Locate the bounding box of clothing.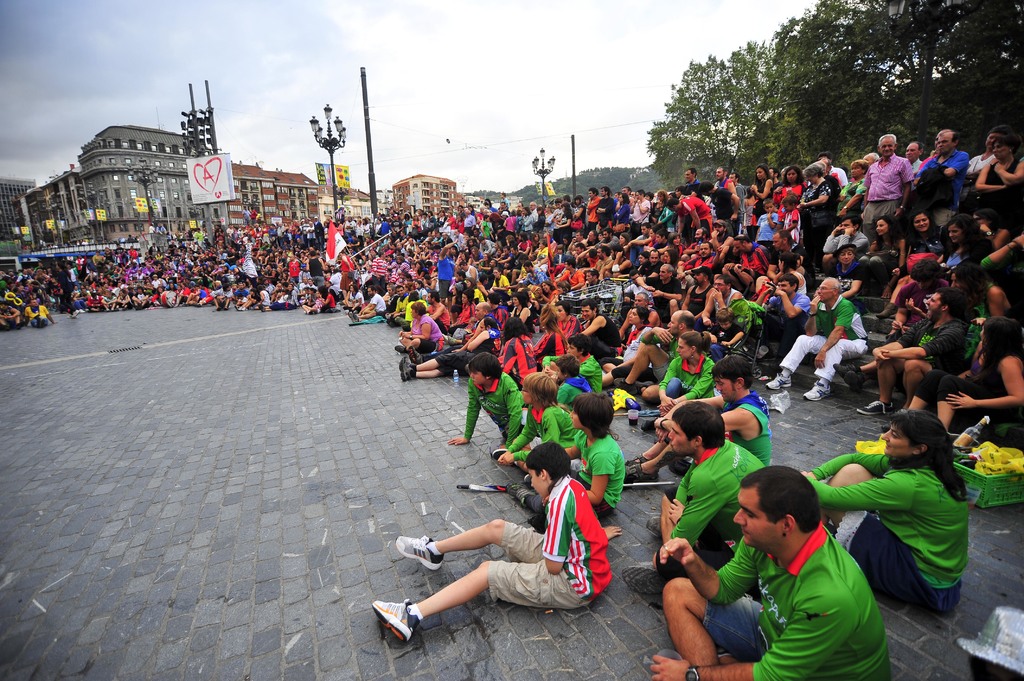
Bounding box: (left=462, top=368, right=525, bottom=452).
